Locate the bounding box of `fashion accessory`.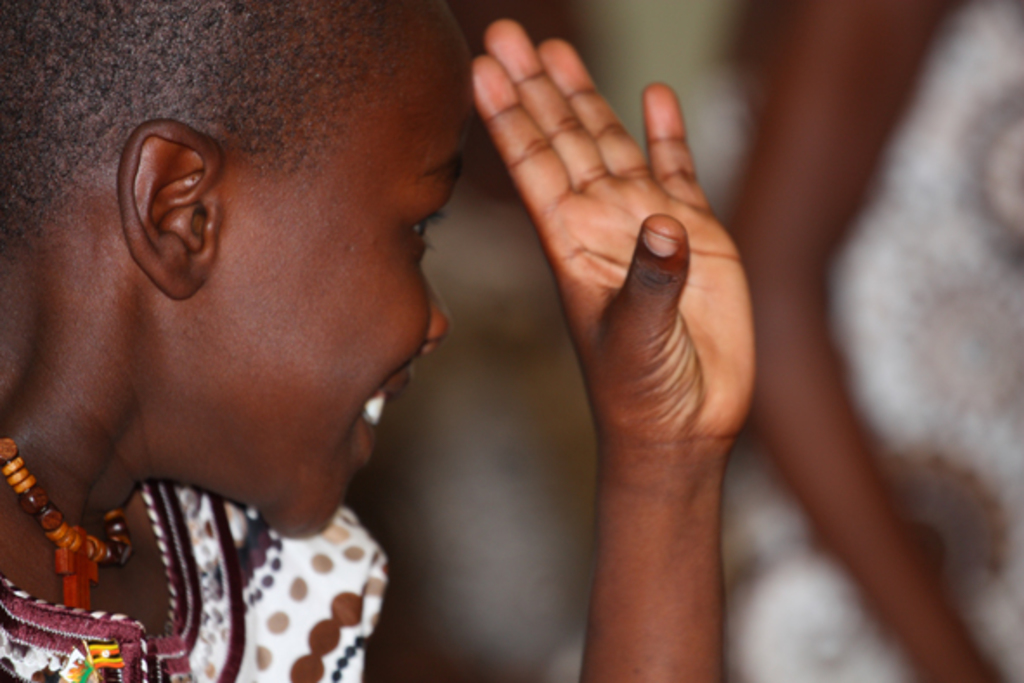
Bounding box: 0/435/142/610.
